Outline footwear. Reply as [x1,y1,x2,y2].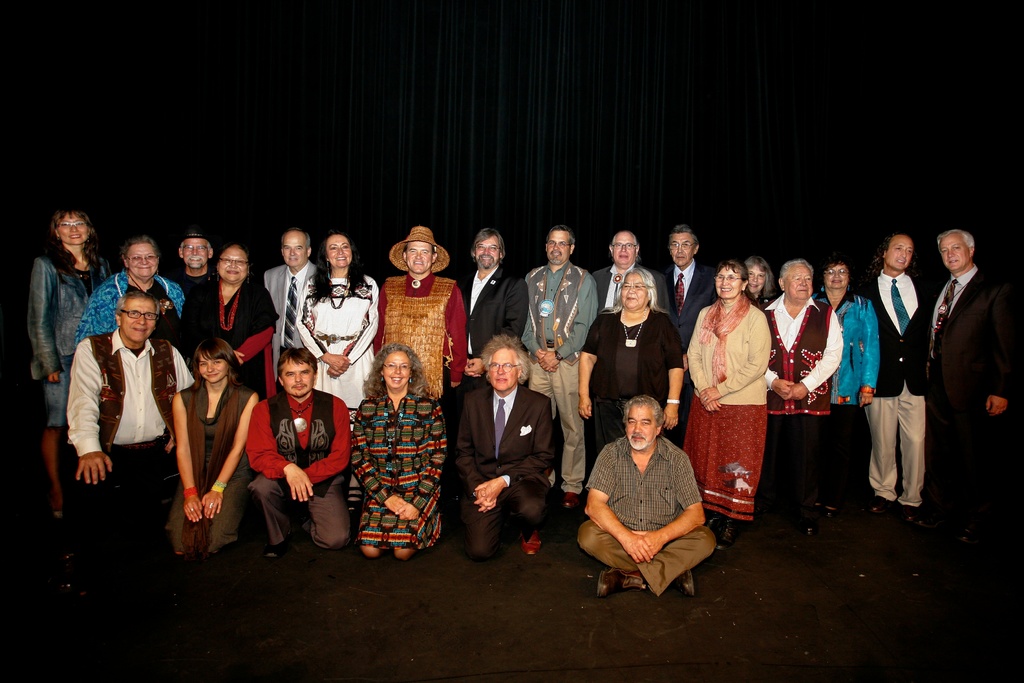
[563,491,580,511].
